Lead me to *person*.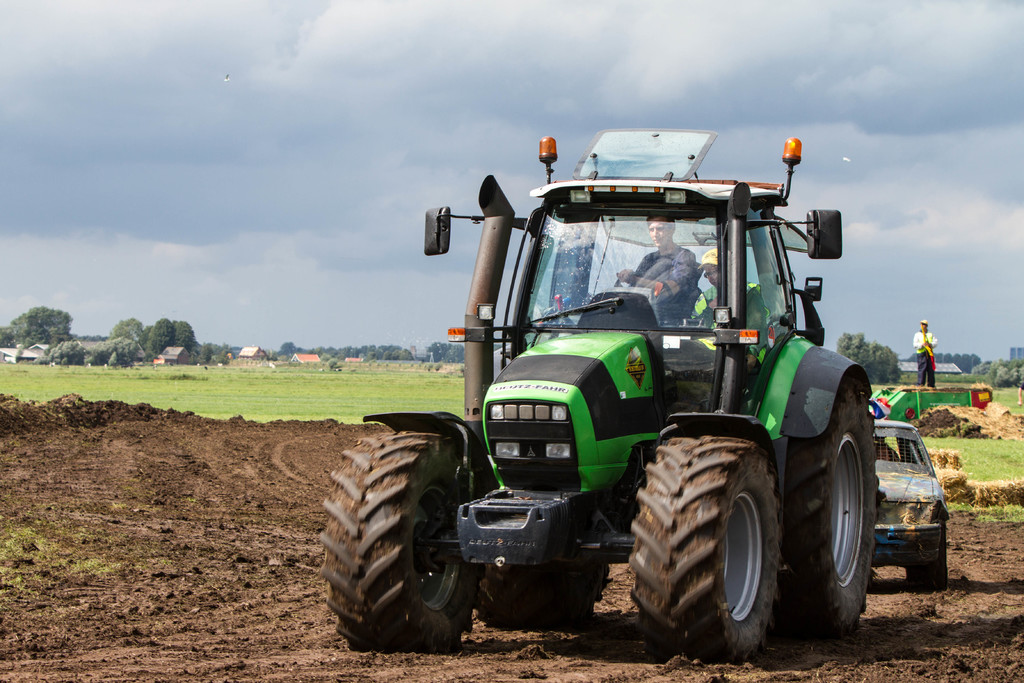
Lead to detection(616, 217, 699, 319).
